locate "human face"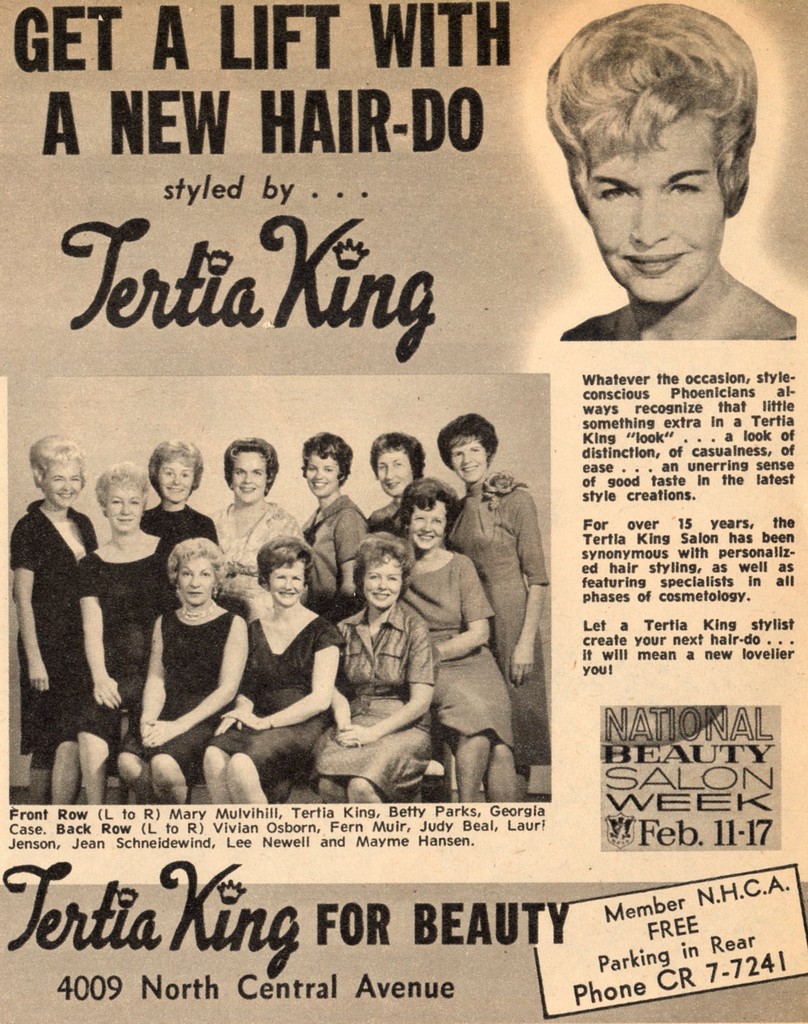
select_region(43, 461, 79, 506)
